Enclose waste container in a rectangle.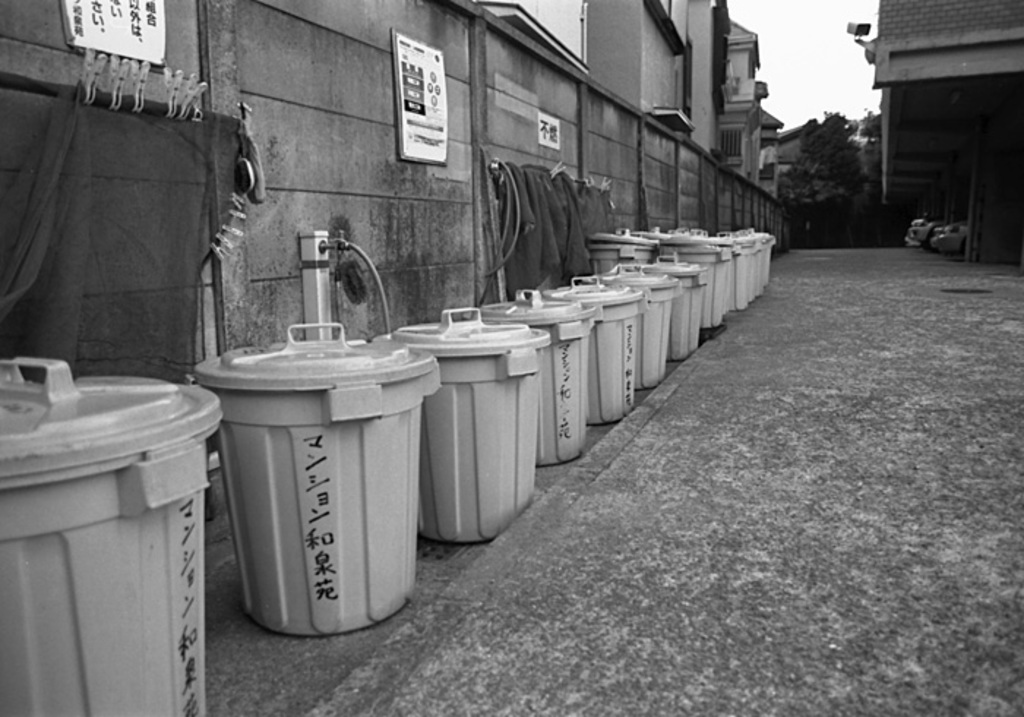
{"left": 540, "top": 274, "right": 654, "bottom": 435}.
